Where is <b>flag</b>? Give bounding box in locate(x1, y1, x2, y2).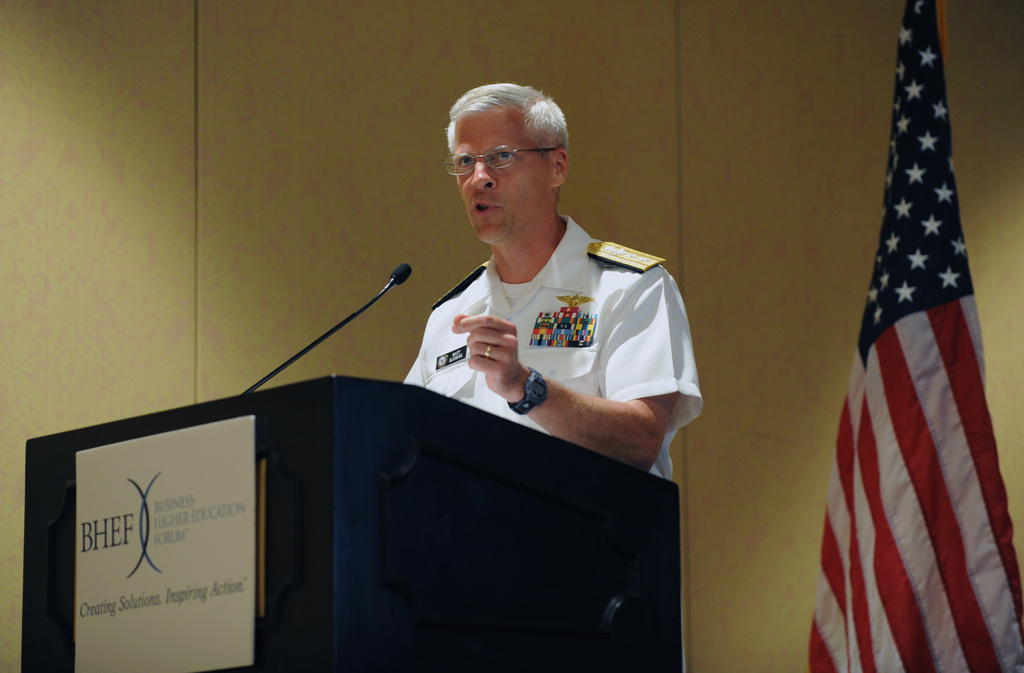
locate(826, 13, 1008, 672).
